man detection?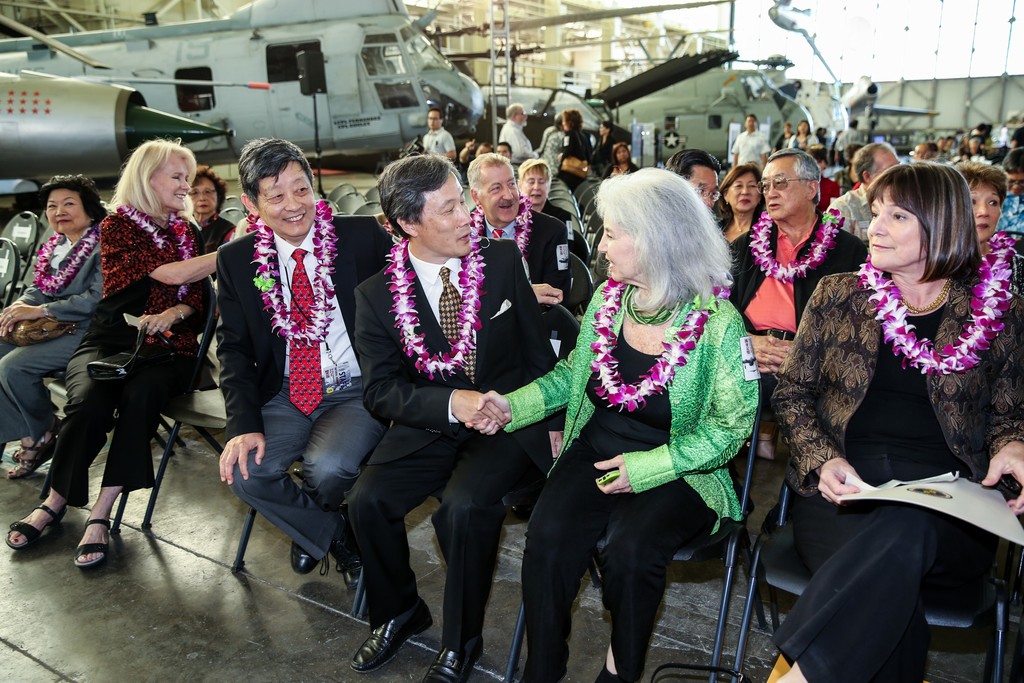
left=720, top=110, right=771, bottom=173
